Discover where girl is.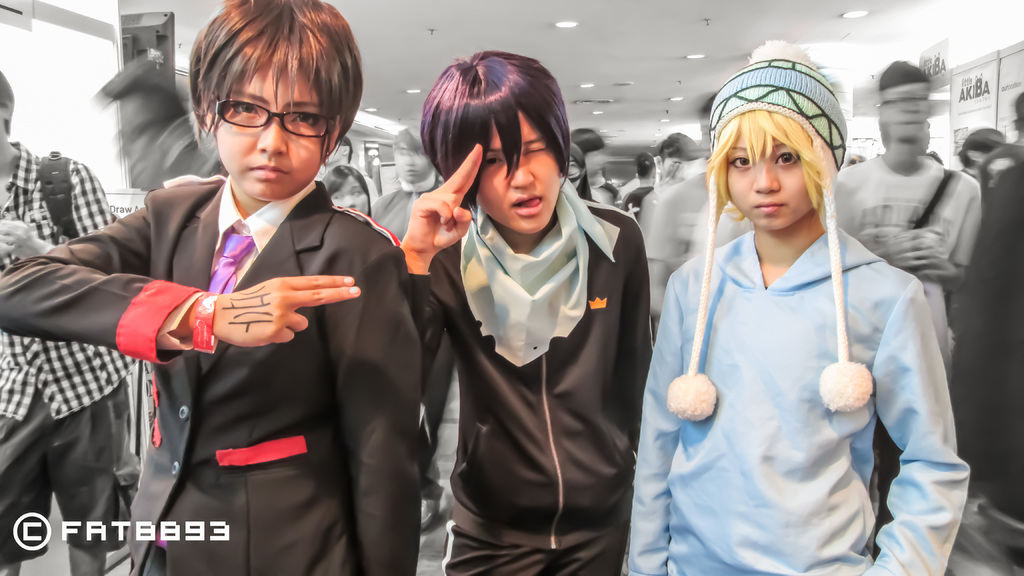
Discovered at detection(396, 49, 657, 575).
